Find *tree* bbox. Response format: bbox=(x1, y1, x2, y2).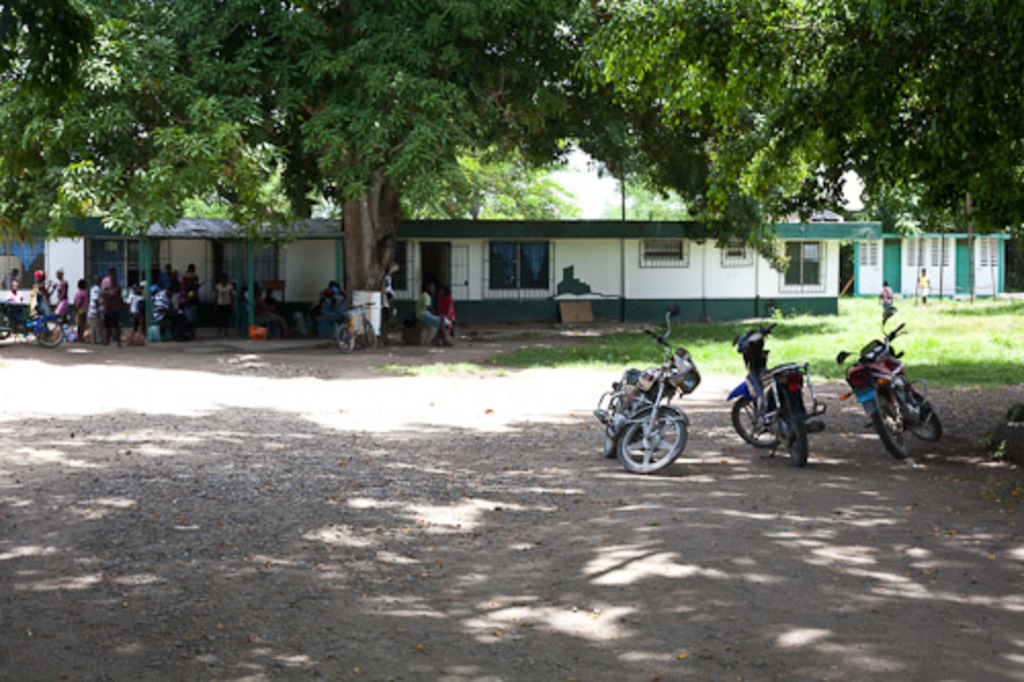
bbox=(401, 135, 563, 229).
